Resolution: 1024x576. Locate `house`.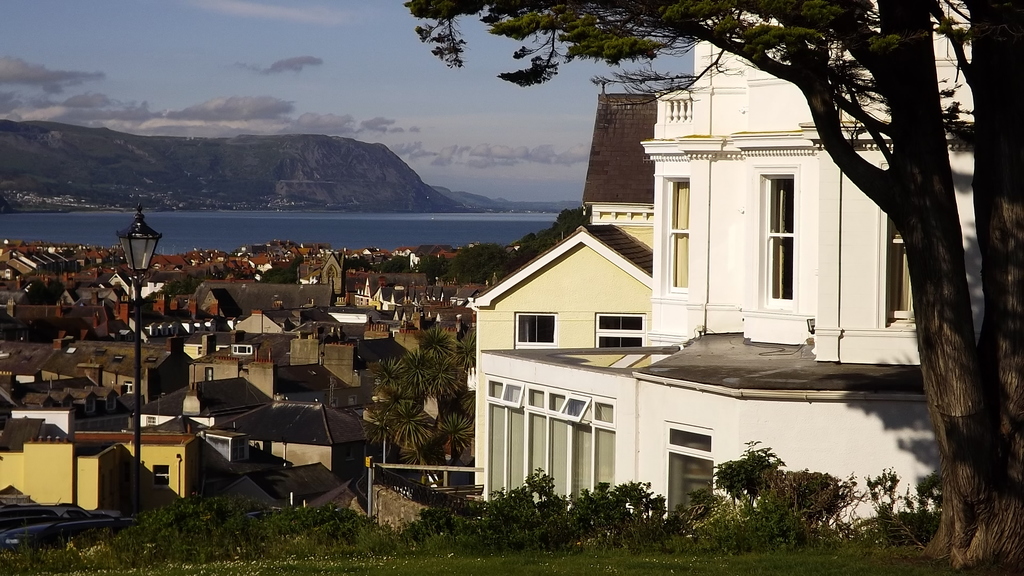
[139,372,266,438].
